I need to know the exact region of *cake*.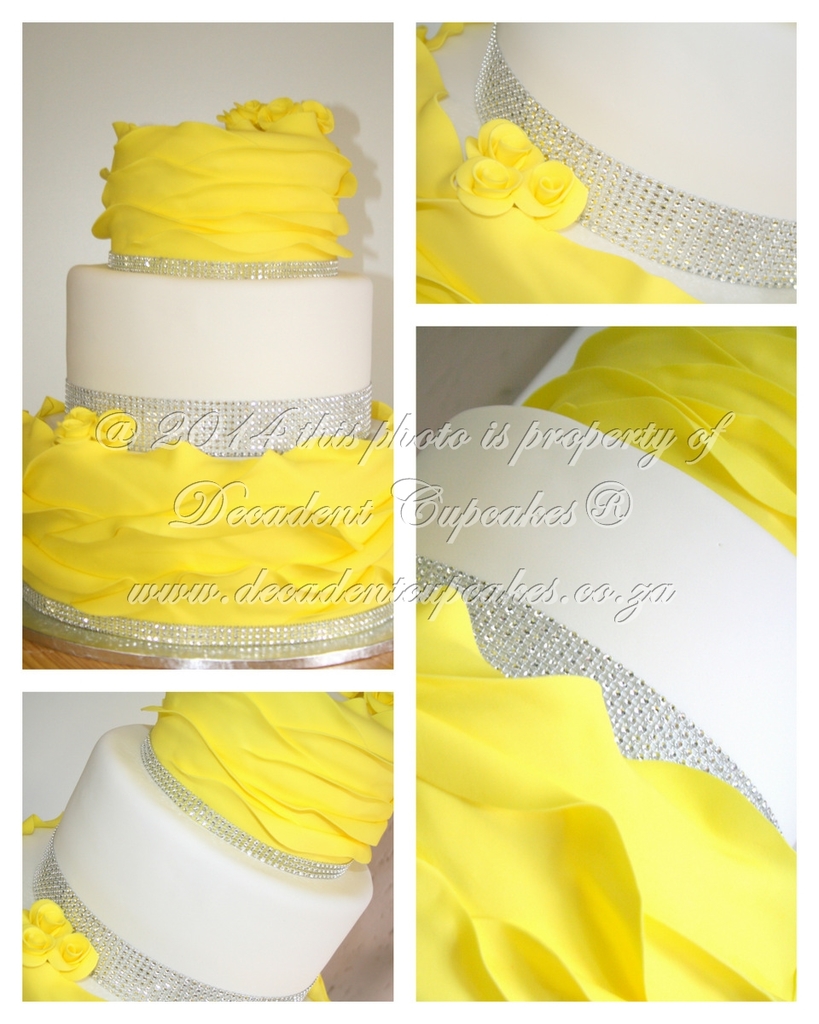
Region: (15,686,391,1000).
